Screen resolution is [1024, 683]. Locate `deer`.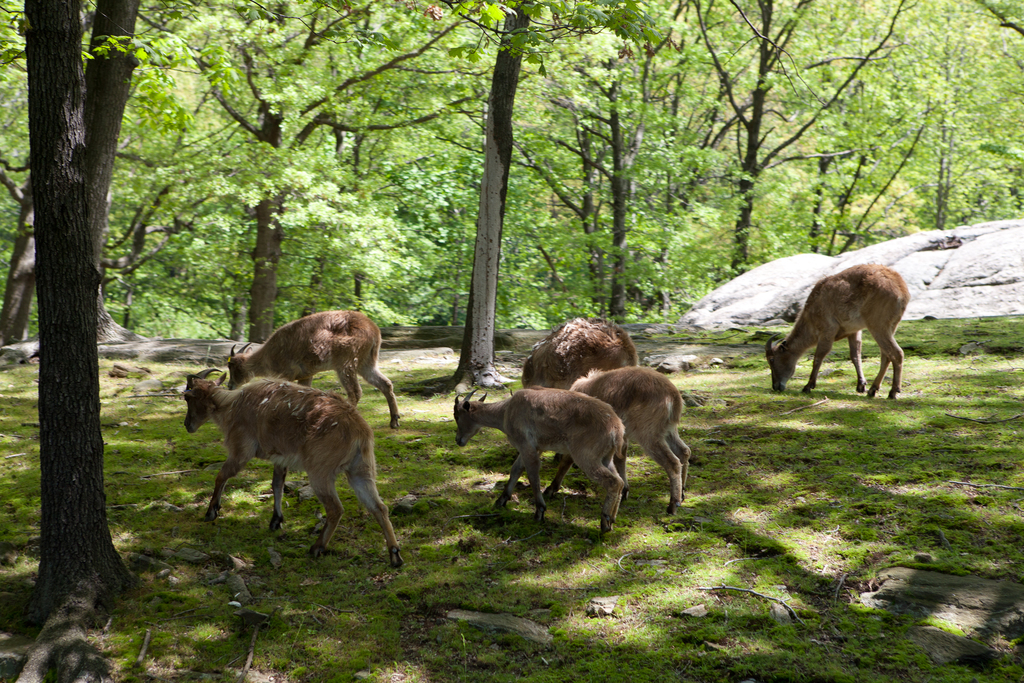
bbox=[229, 309, 402, 434].
